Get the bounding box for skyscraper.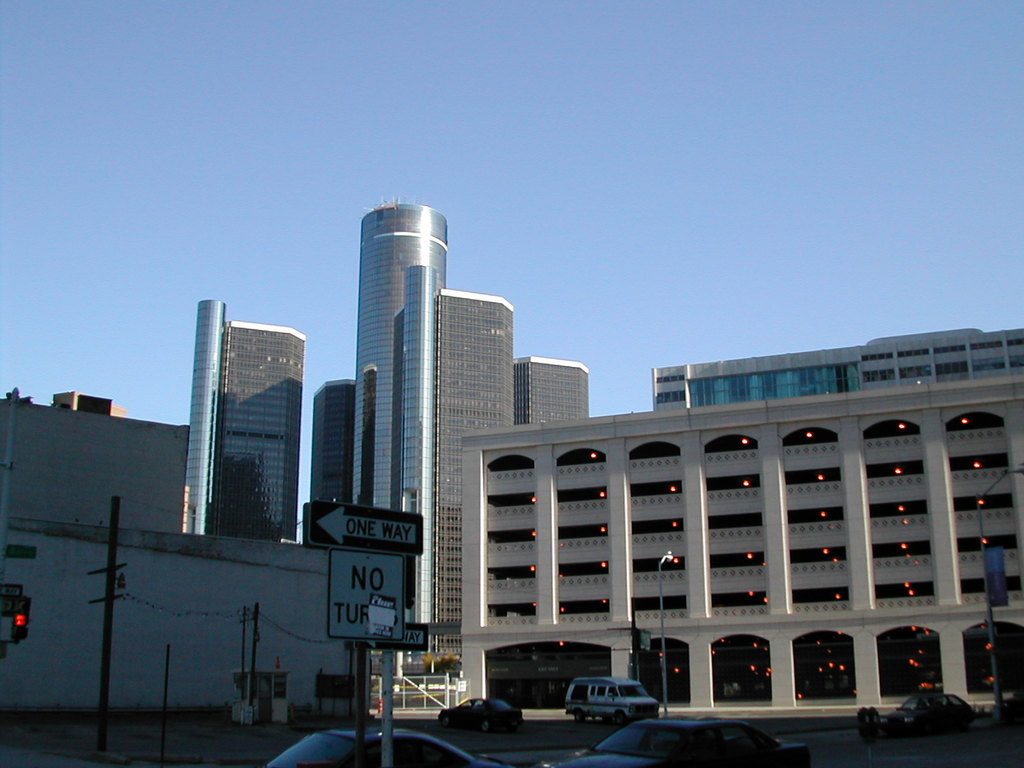
bbox(313, 383, 360, 509).
